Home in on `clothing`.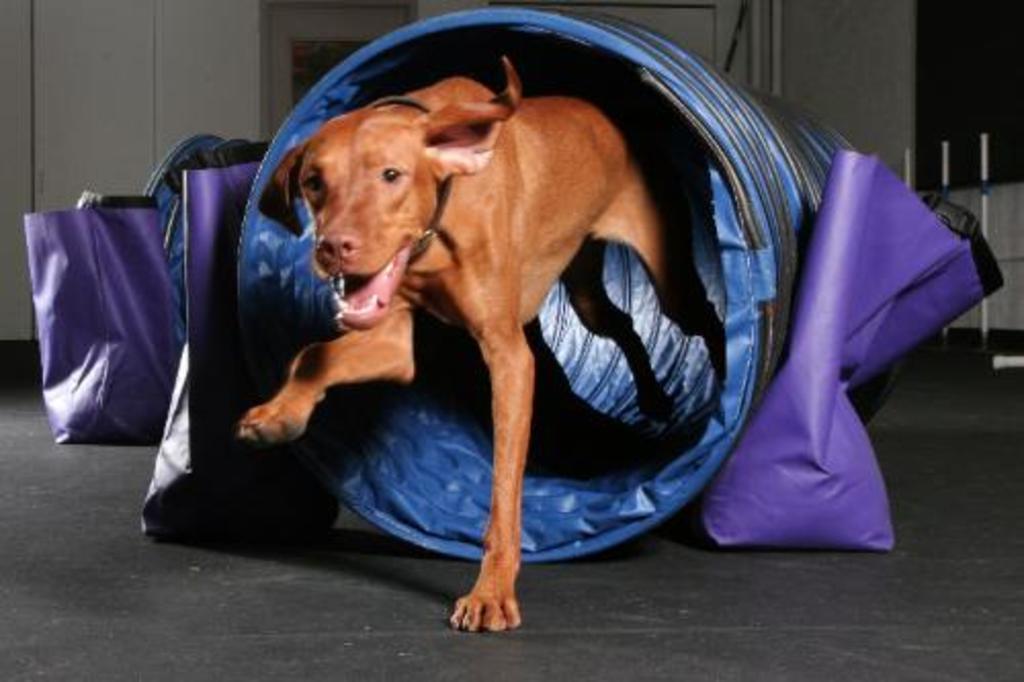
Homed in at <region>154, 154, 309, 532</region>.
